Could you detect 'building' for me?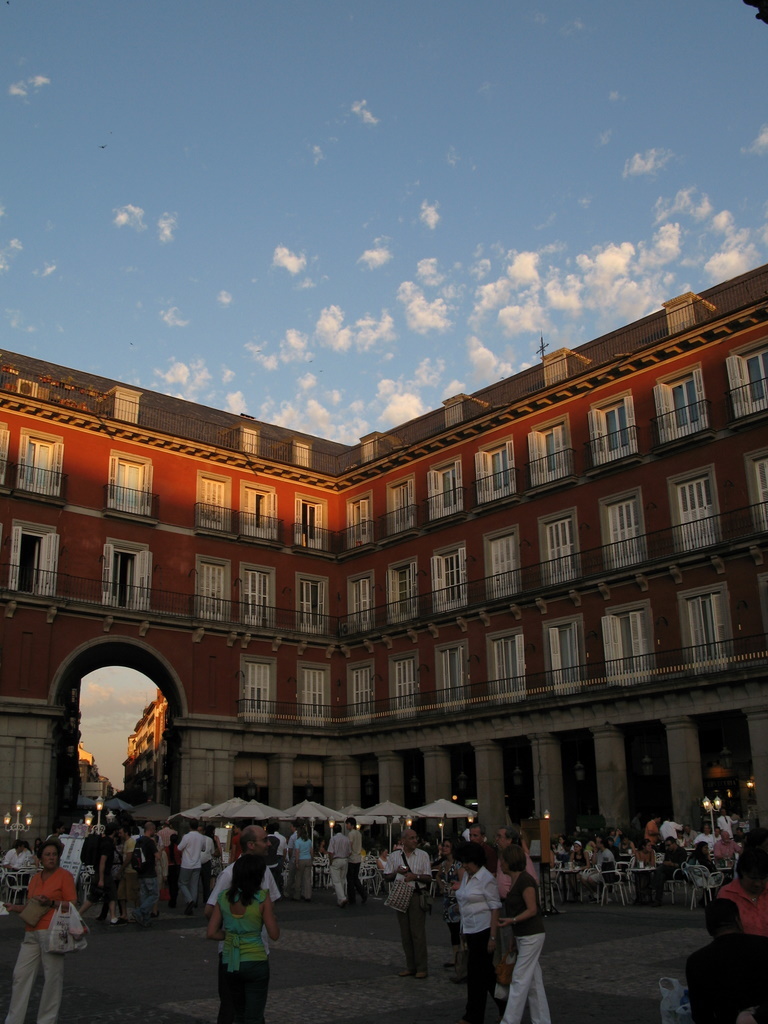
Detection result: select_region(0, 264, 767, 923).
